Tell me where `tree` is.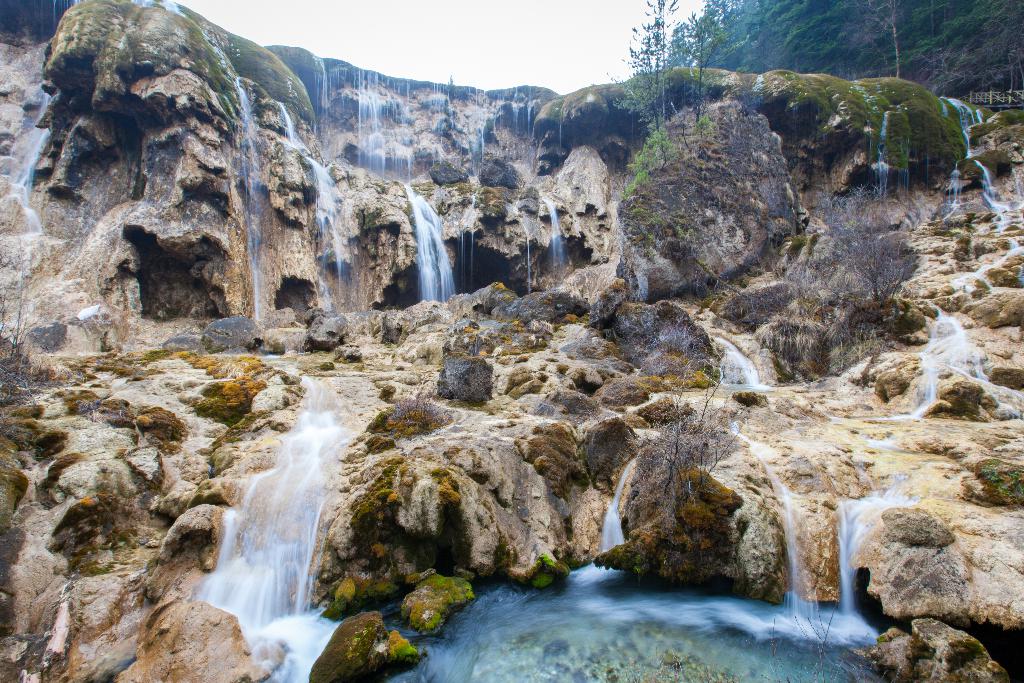
`tree` is at pyautogui.locateOnScreen(670, 3, 1023, 88).
